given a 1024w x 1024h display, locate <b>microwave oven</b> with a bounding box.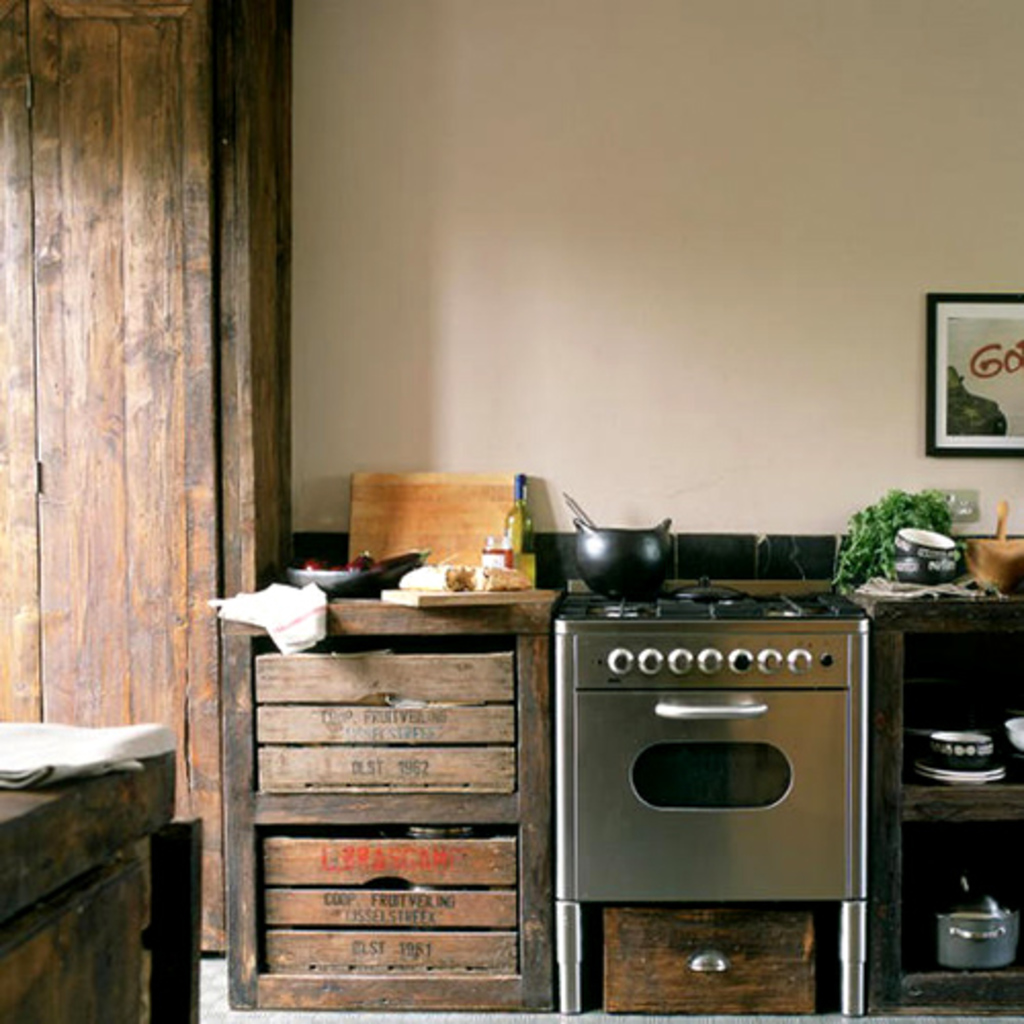
Located: Rect(520, 647, 864, 922).
